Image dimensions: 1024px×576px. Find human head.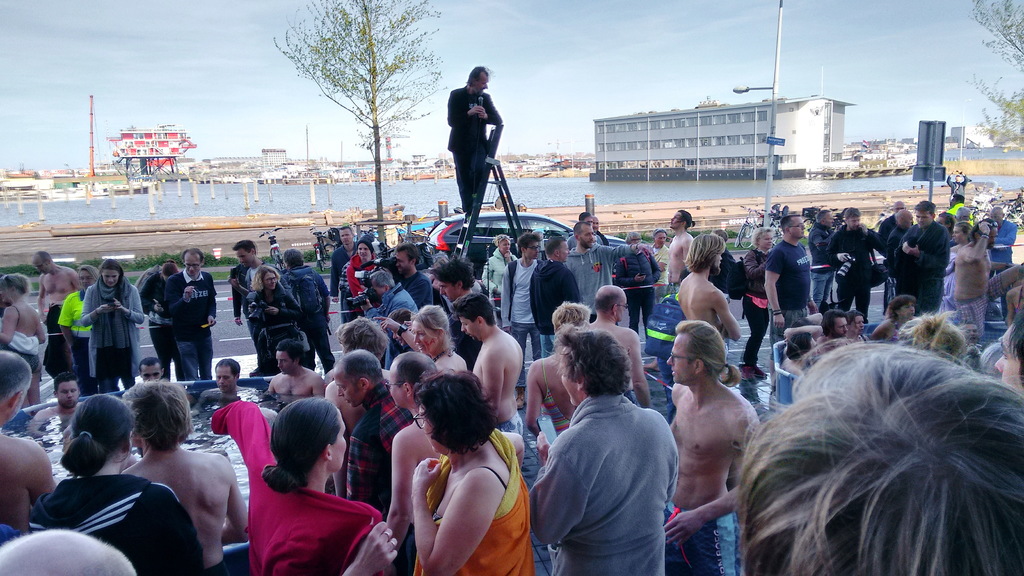
(335,346,380,406).
